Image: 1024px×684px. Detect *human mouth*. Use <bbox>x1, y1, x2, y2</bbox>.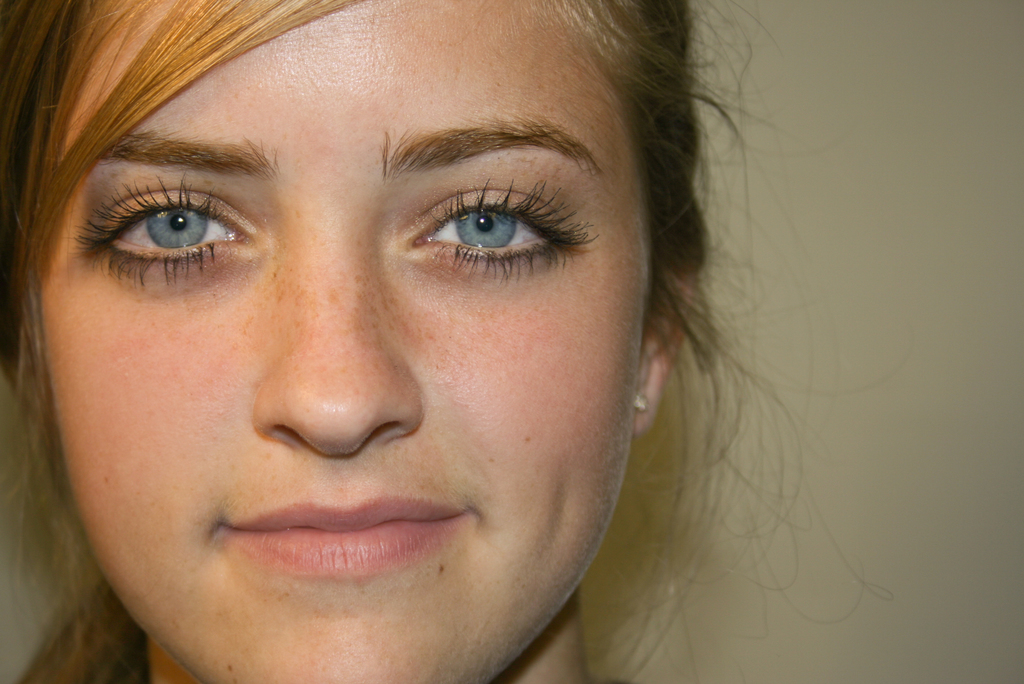
<bbox>228, 501, 464, 586</bbox>.
